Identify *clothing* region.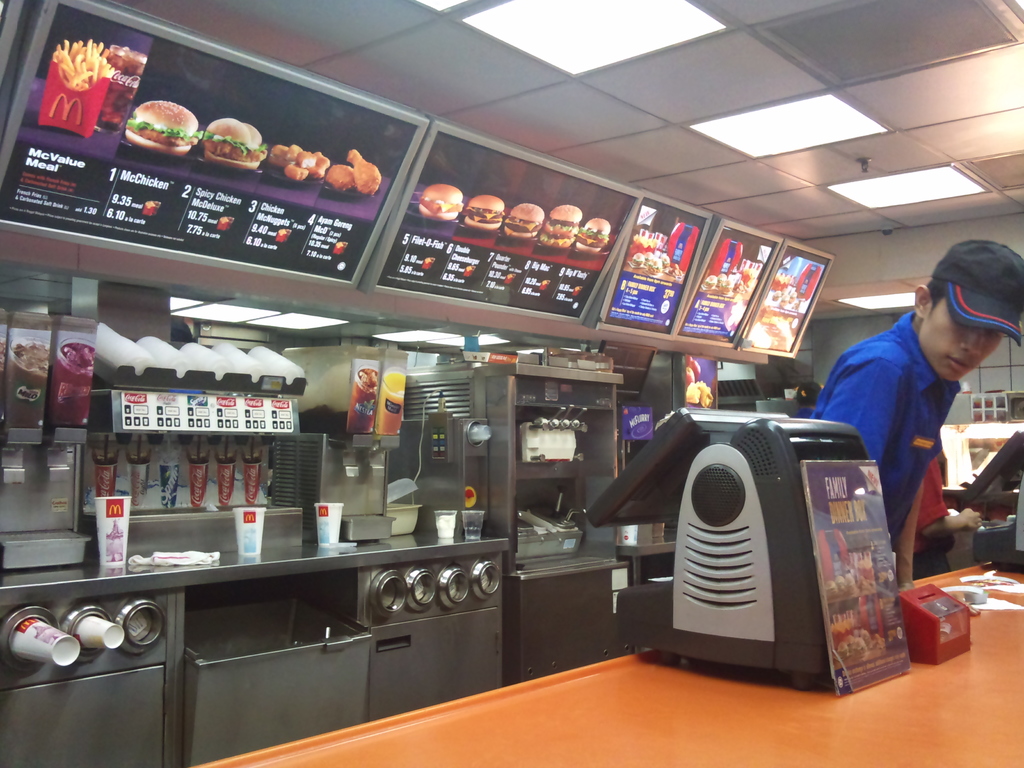
Region: box=[788, 403, 816, 420].
